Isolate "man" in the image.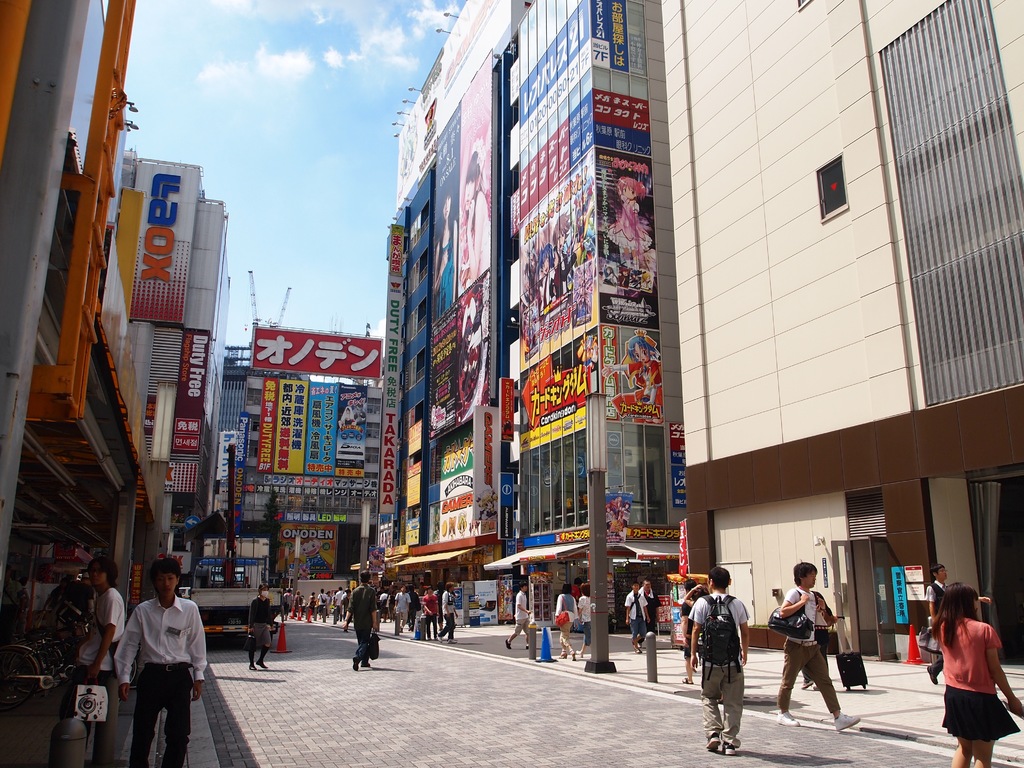
Isolated region: <region>552, 212, 580, 301</region>.
